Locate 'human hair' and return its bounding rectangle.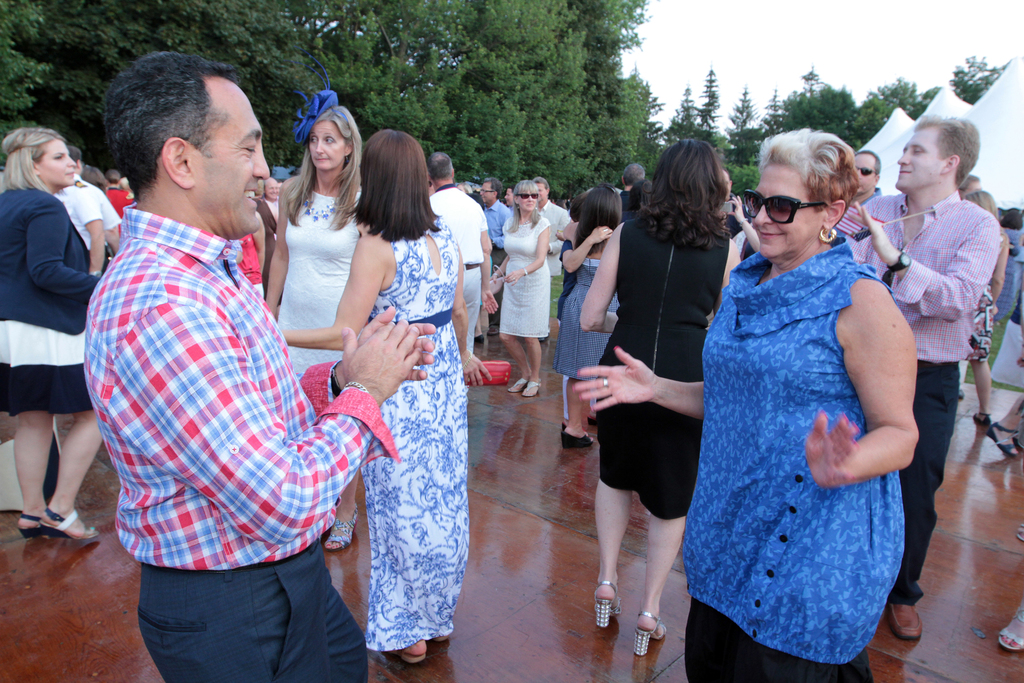
1001 207 1022 230.
